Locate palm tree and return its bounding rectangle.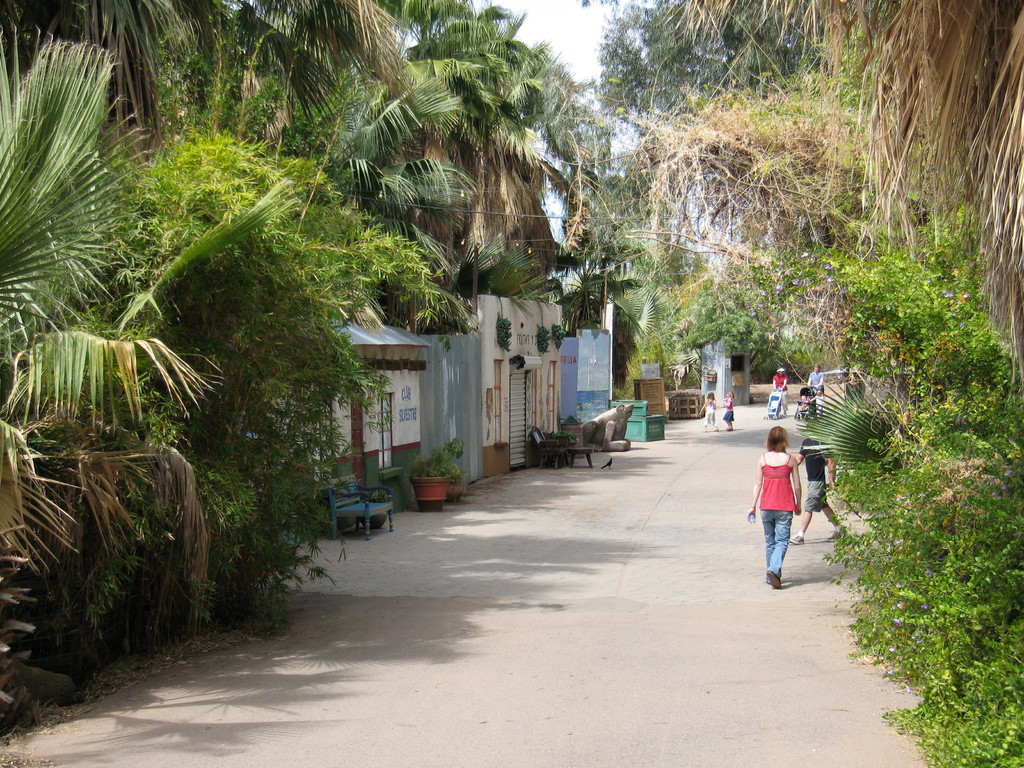
x1=0 y1=0 x2=284 y2=703.
